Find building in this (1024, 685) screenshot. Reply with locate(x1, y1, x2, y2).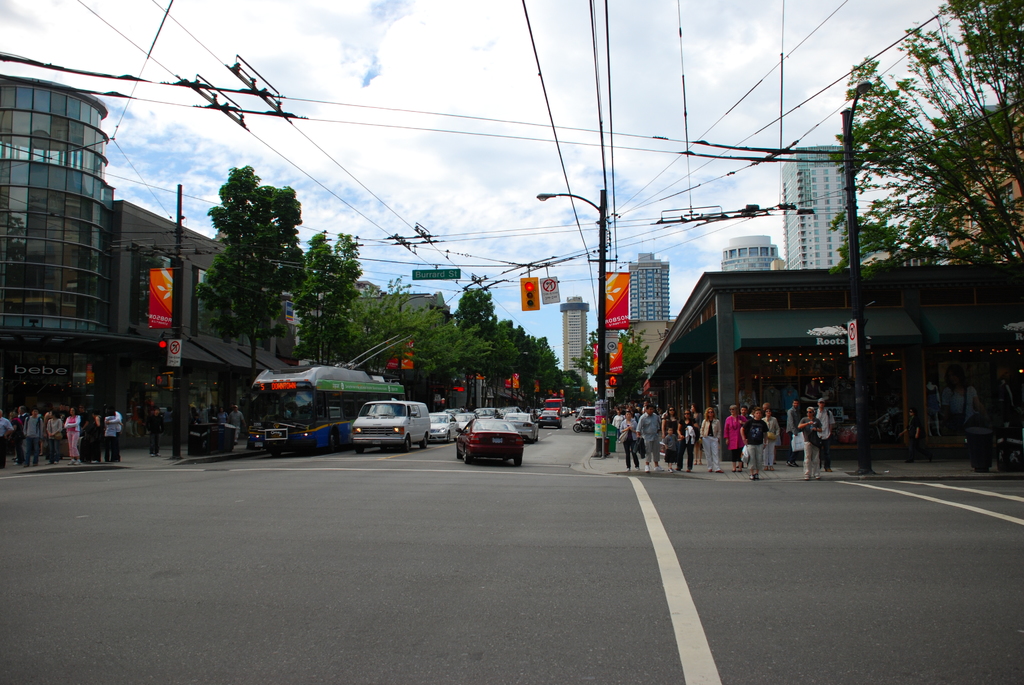
locate(718, 235, 780, 271).
